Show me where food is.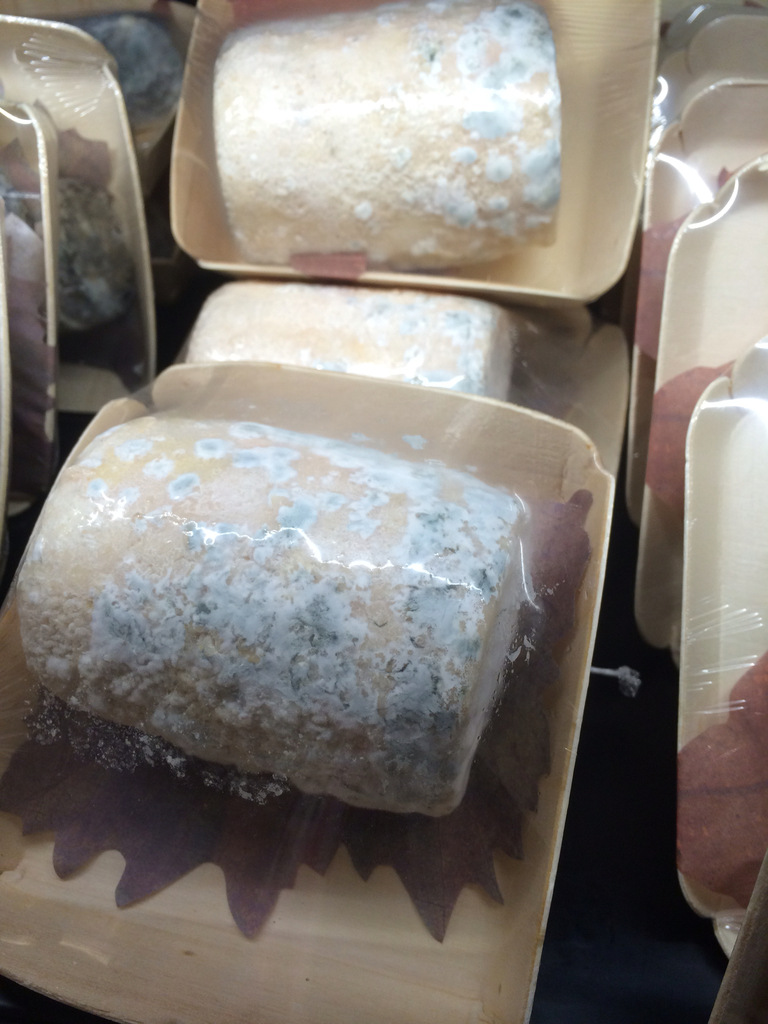
food is at box(38, 10, 191, 131).
